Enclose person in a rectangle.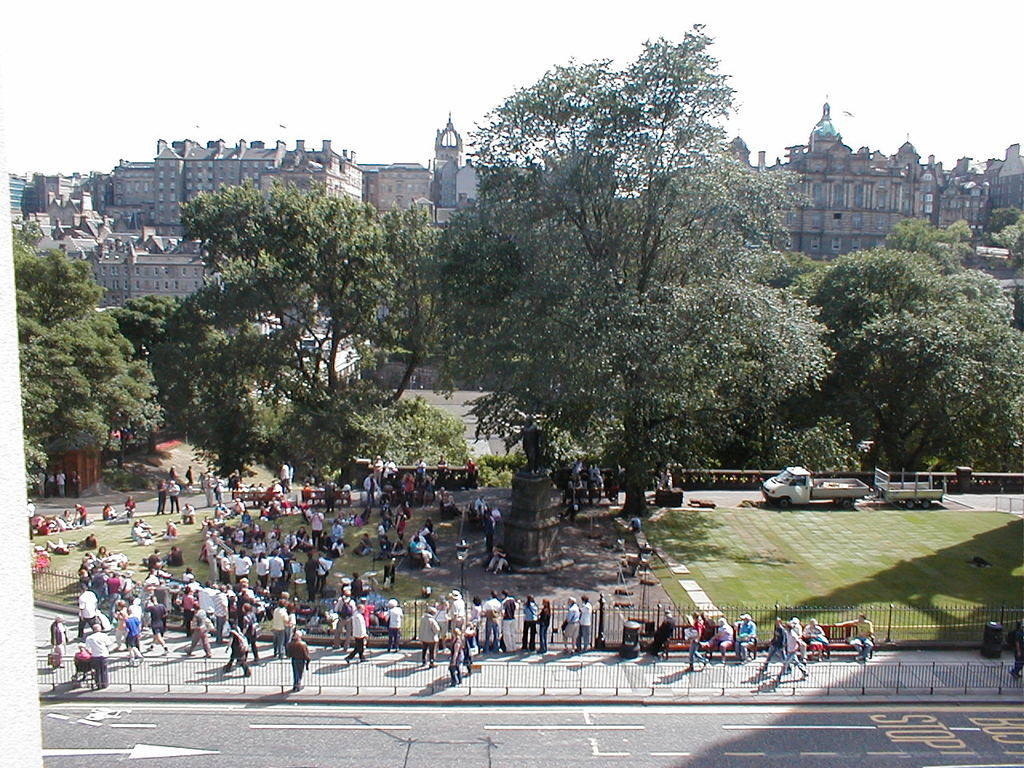
{"x1": 278, "y1": 465, "x2": 295, "y2": 494}.
